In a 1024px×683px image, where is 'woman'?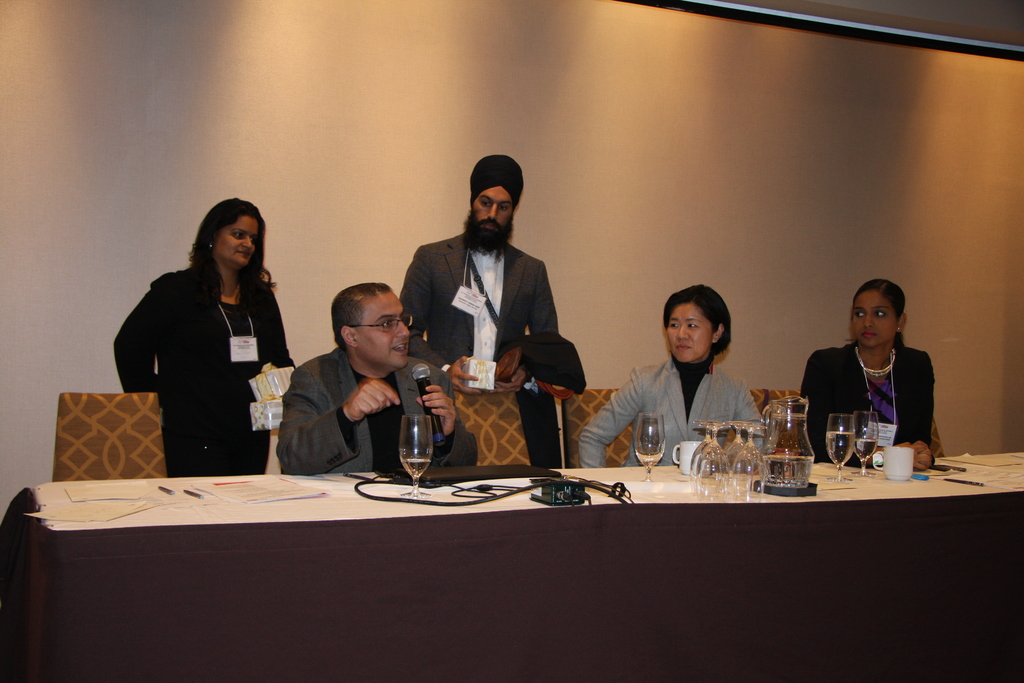
{"x1": 801, "y1": 279, "x2": 936, "y2": 470}.
